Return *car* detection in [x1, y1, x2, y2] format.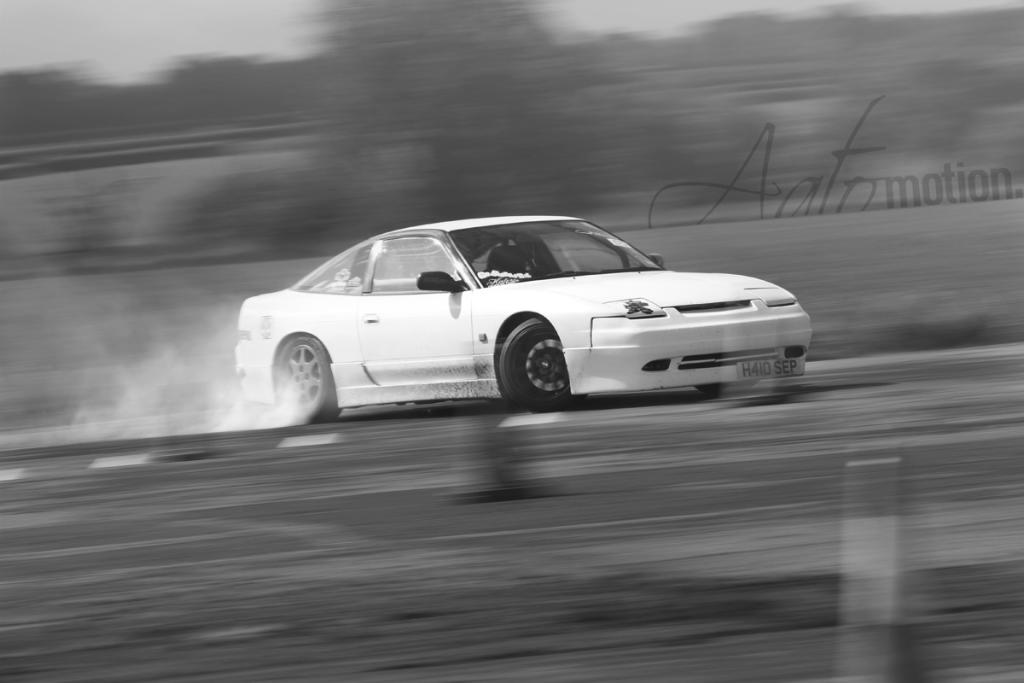
[233, 216, 813, 426].
